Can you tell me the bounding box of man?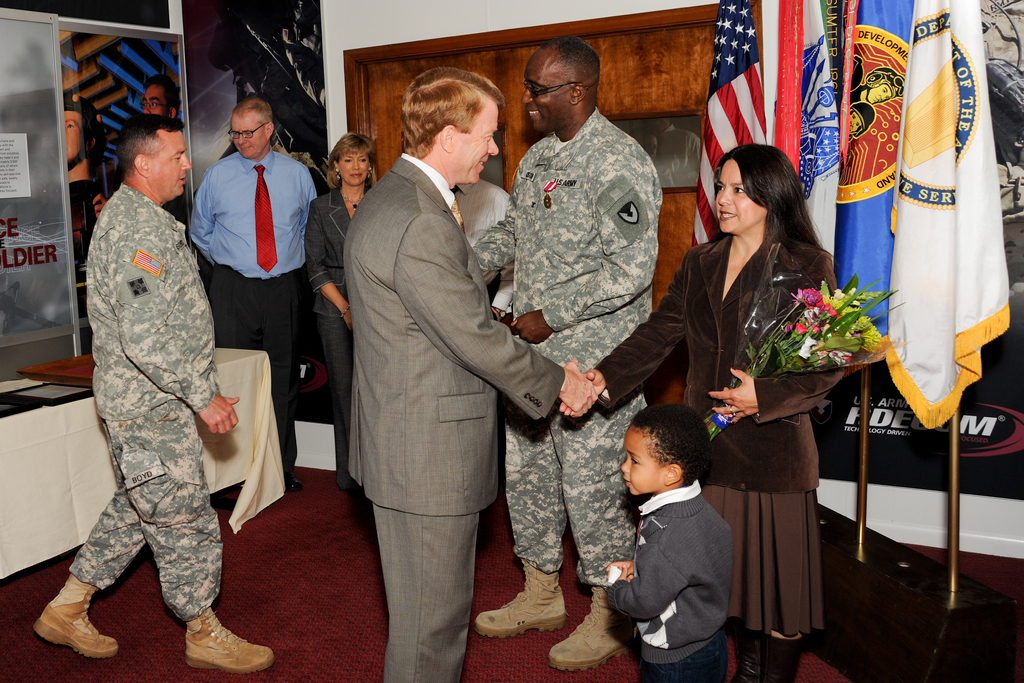
(left=849, top=51, right=906, bottom=109).
